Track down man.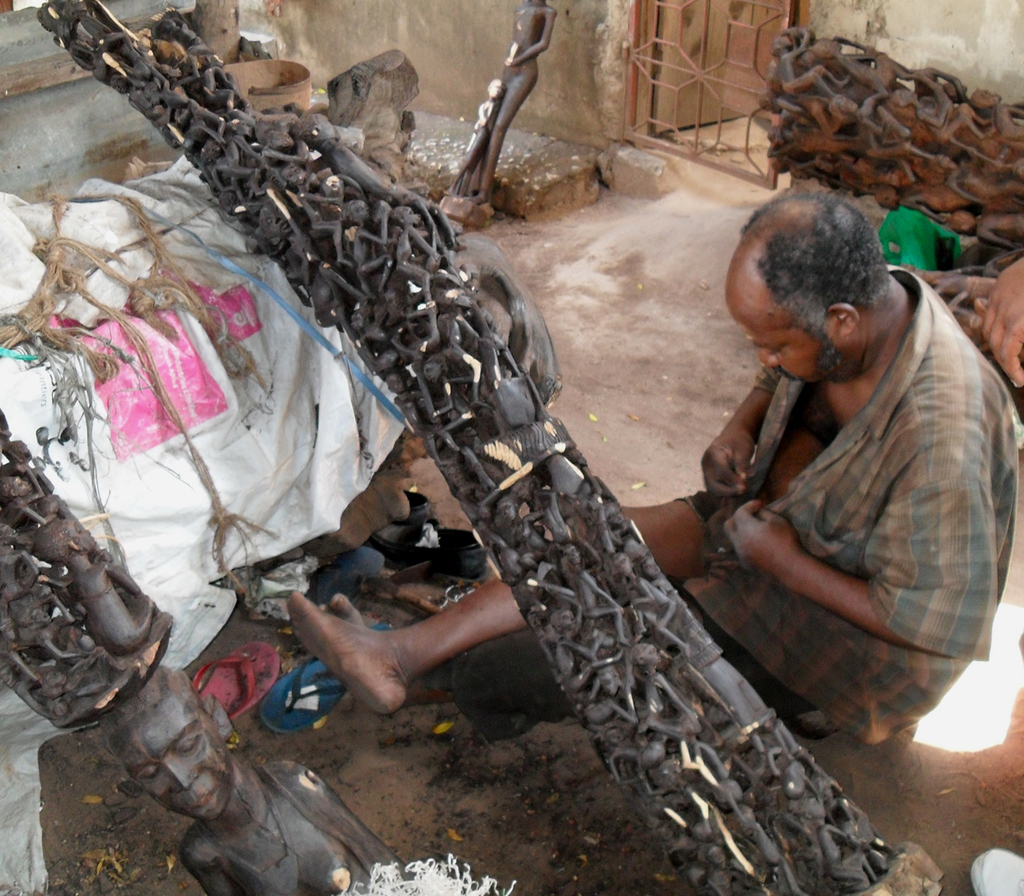
Tracked to pyautogui.locateOnScreen(280, 184, 1023, 753).
